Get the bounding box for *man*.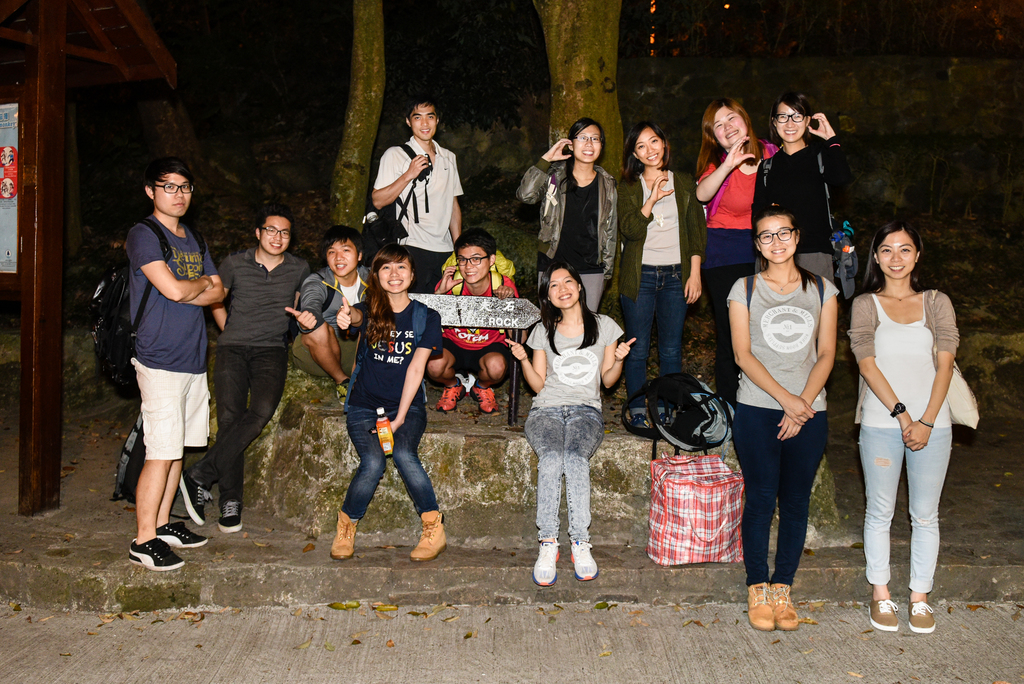
bbox=(372, 96, 468, 294).
